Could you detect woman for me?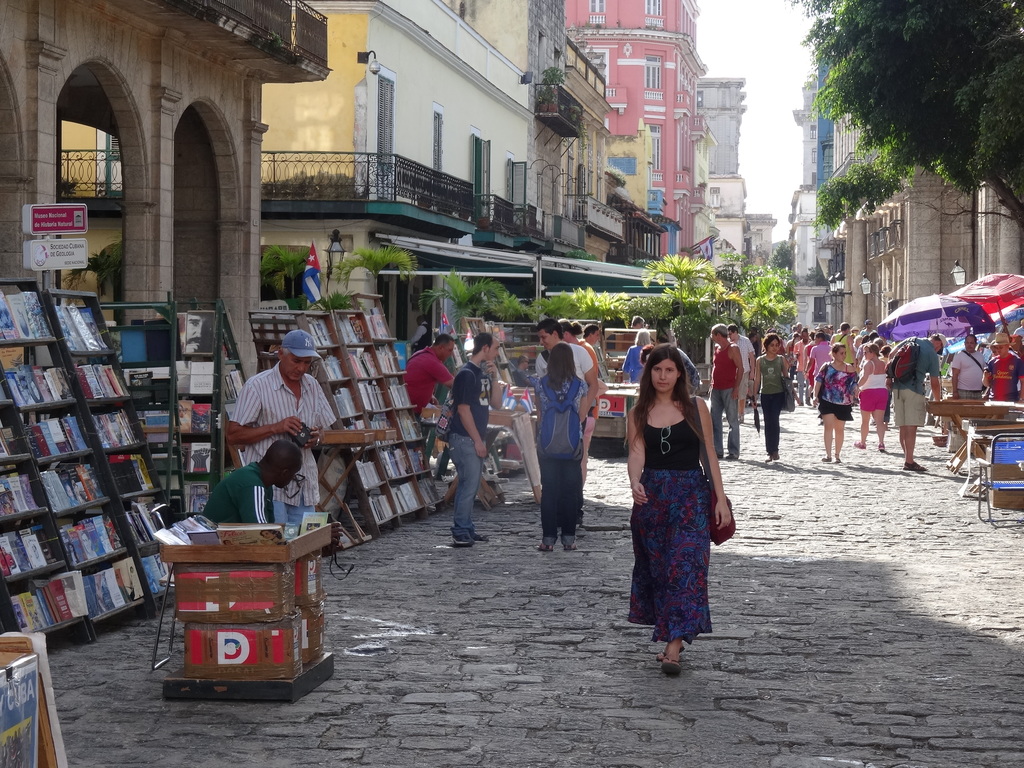
Detection result: (852, 336, 889, 452).
